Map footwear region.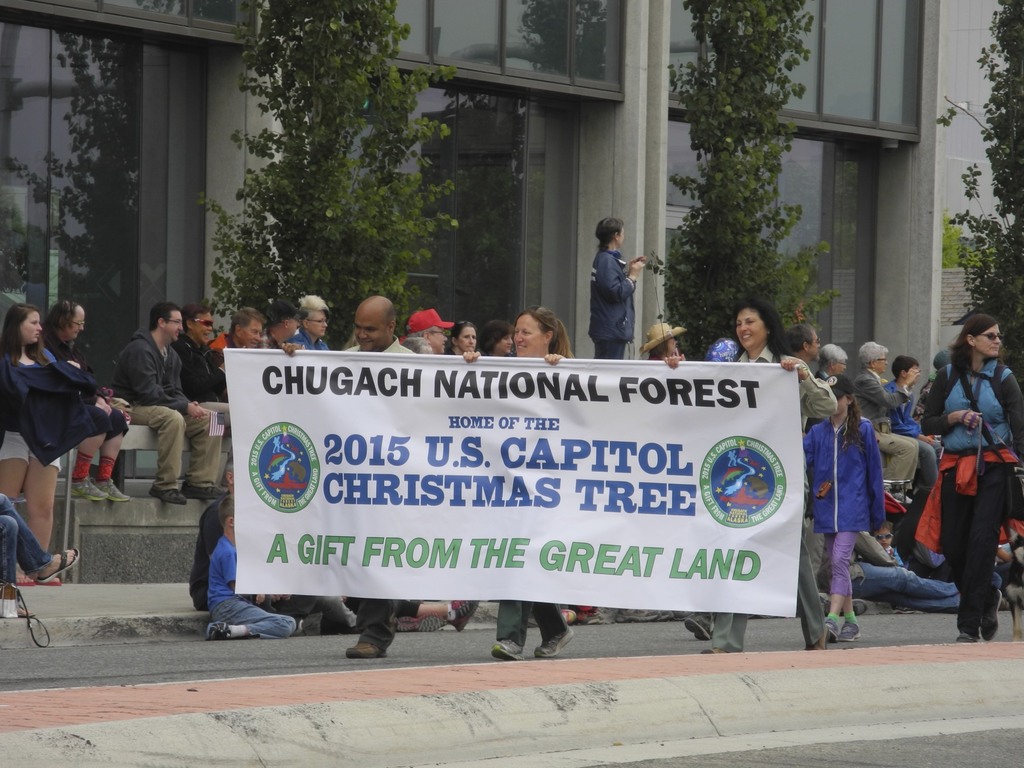
Mapped to left=535, top=625, right=578, bottom=656.
